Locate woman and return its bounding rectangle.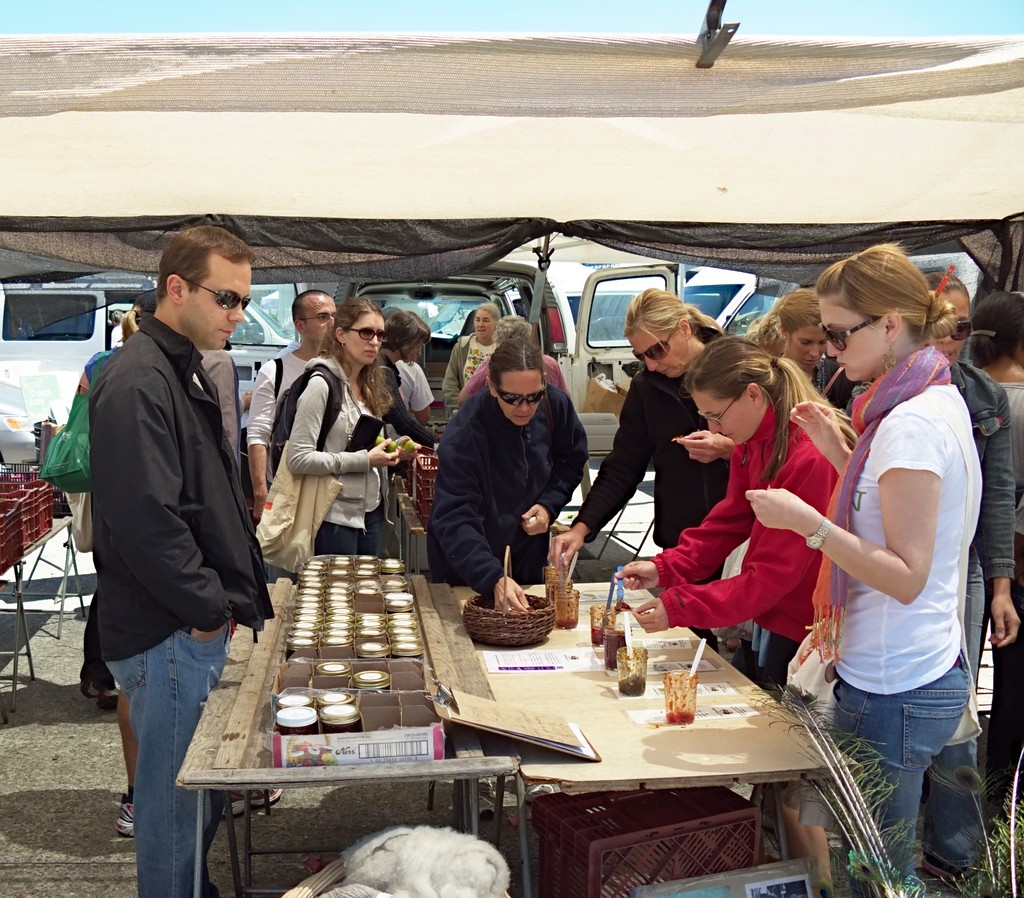
l=543, t=284, r=756, b=652.
